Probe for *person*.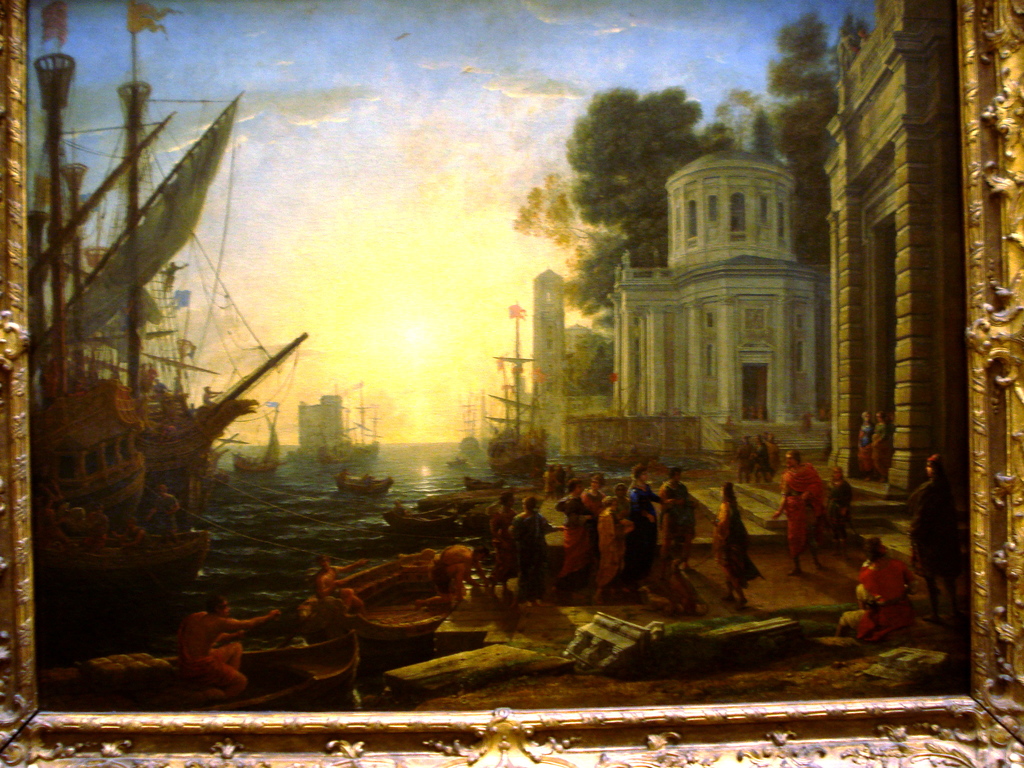
Probe result: select_region(170, 596, 283, 701).
